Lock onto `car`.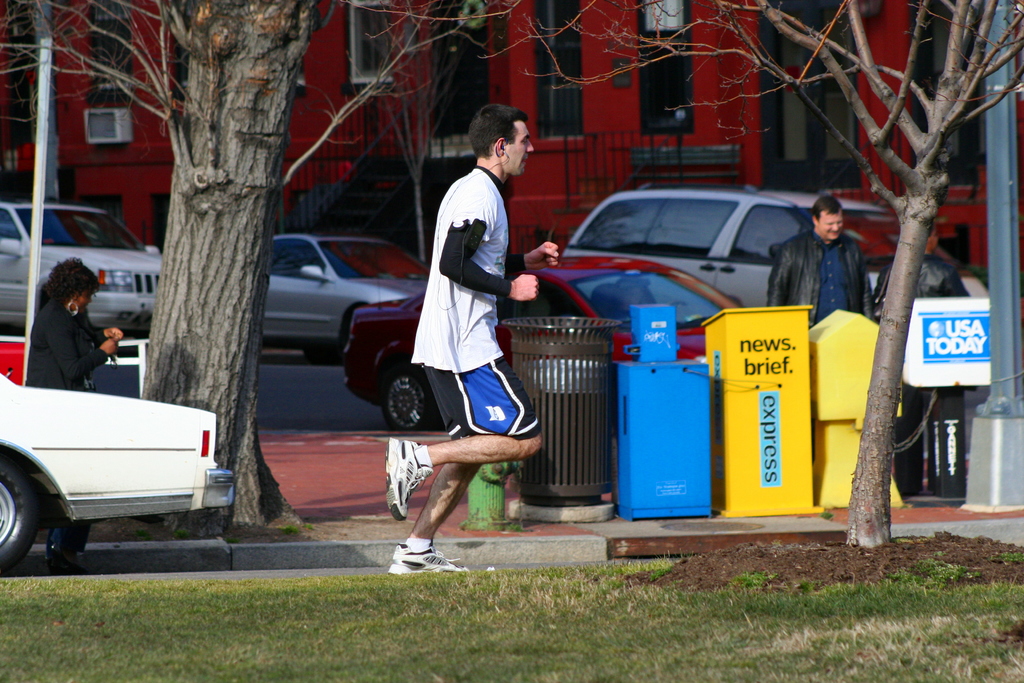
Locked: box(337, 255, 744, 429).
